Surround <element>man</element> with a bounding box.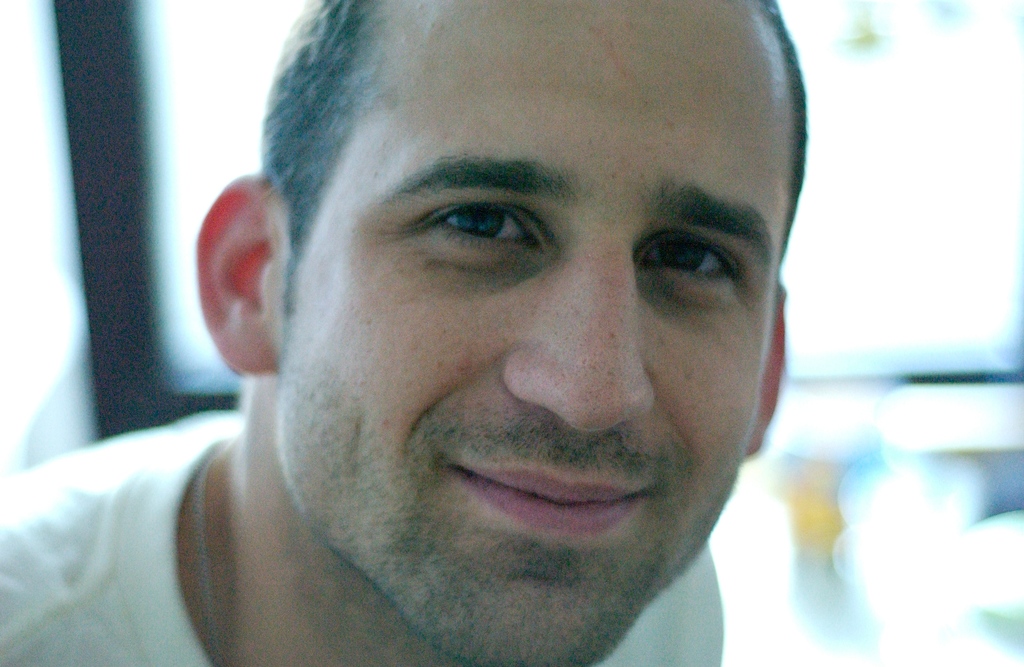
region(0, 0, 808, 666).
